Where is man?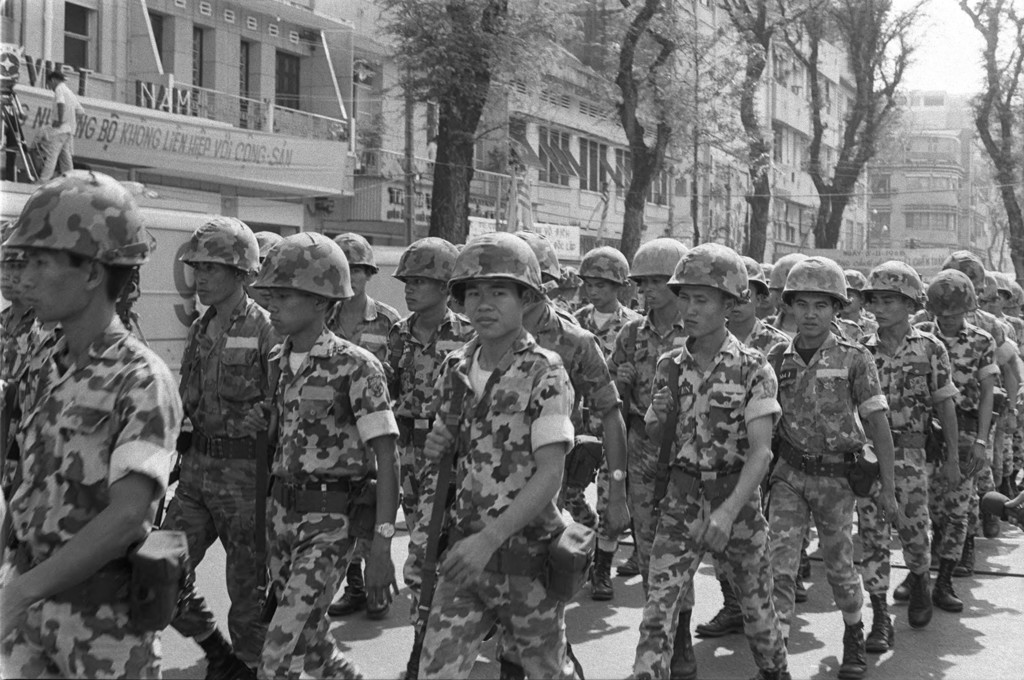
left=755, top=261, right=880, bottom=679.
